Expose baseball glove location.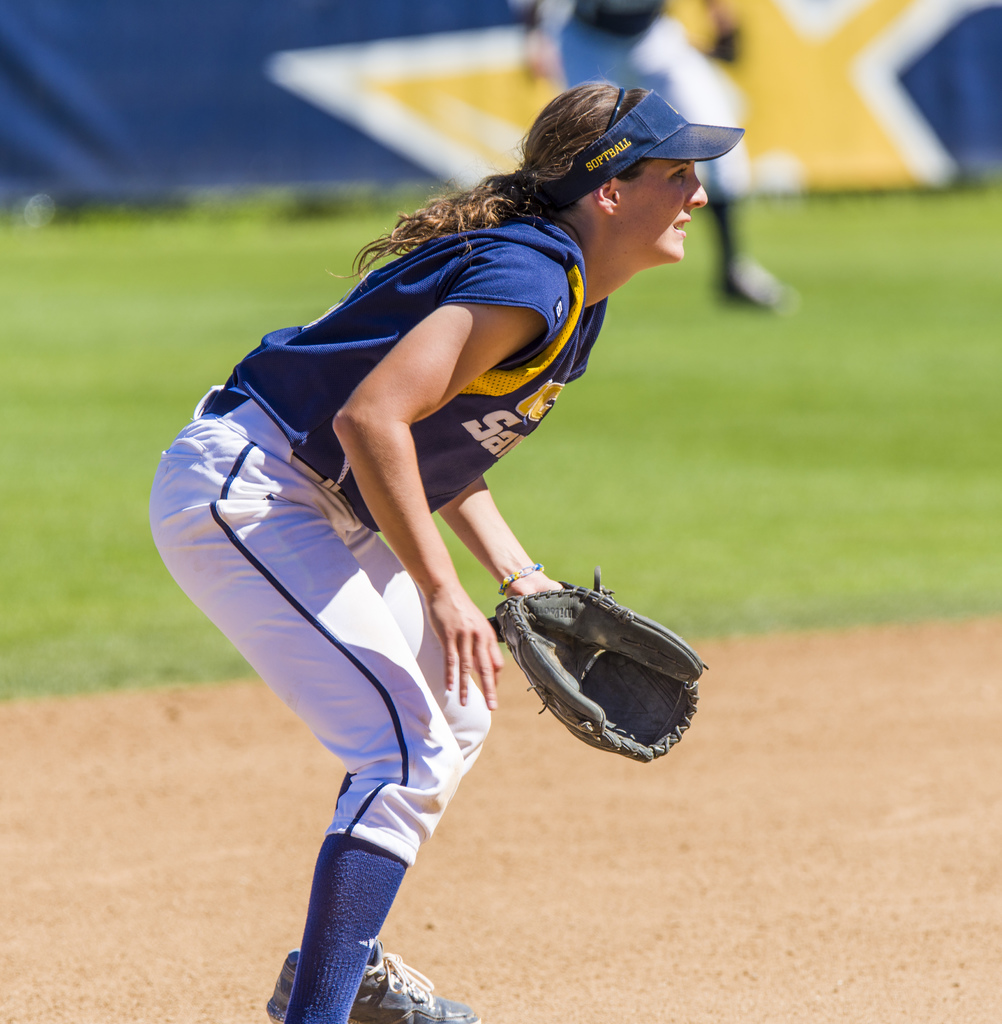
Exposed at rect(487, 563, 709, 764).
